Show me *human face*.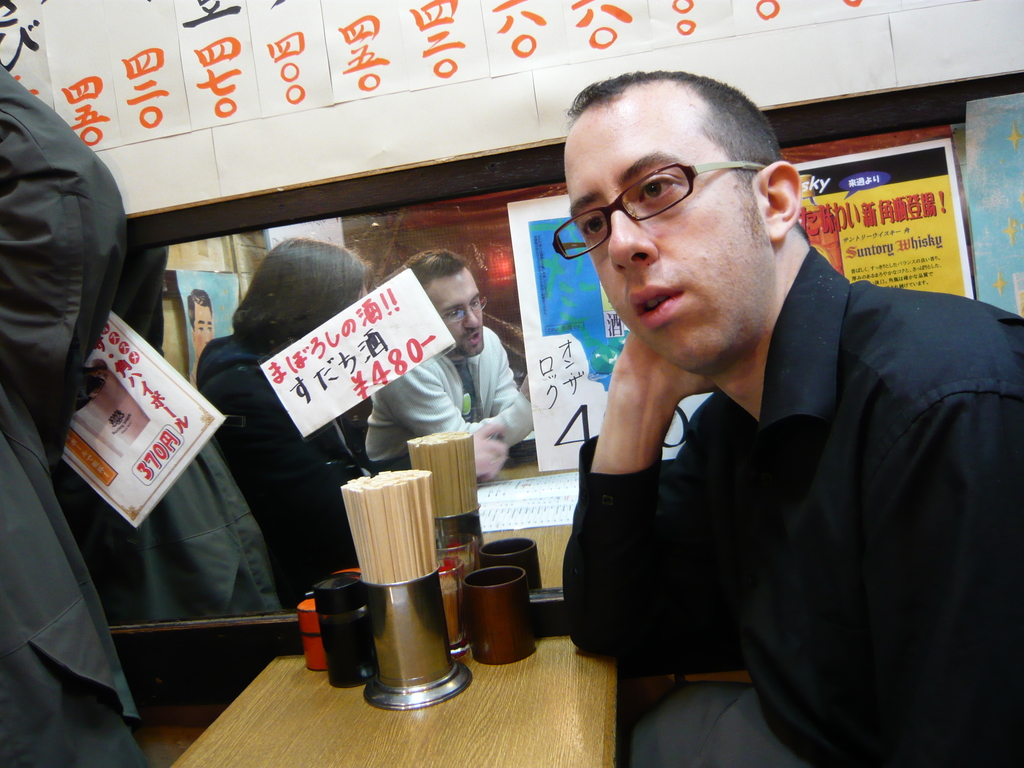
*human face* is here: [427,273,484,356].
